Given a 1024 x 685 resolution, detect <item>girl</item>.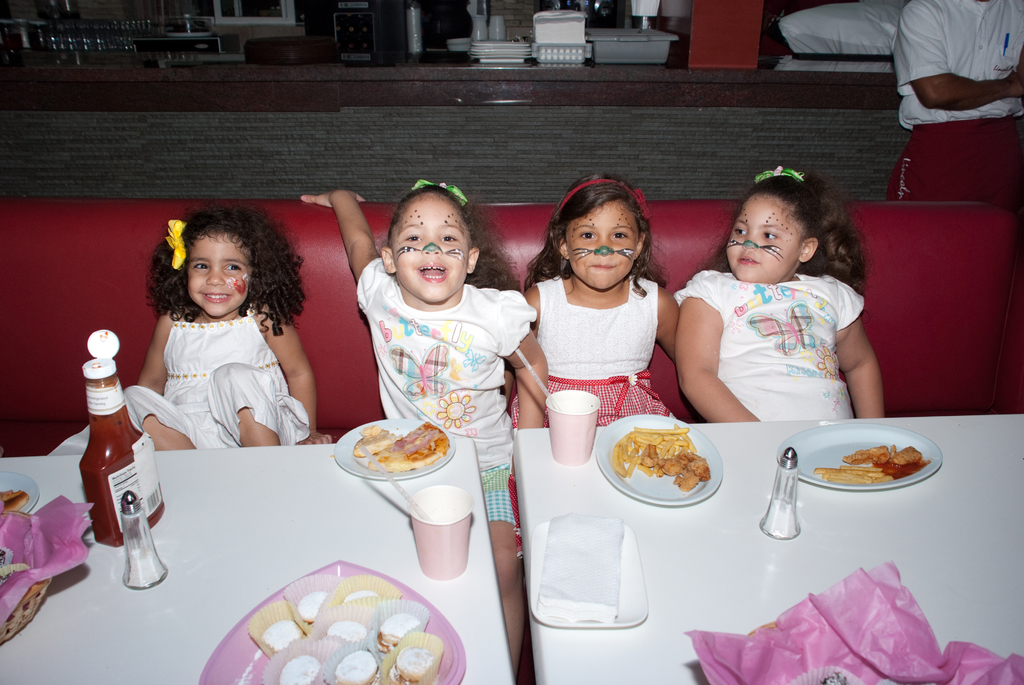
[503, 176, 684, 424].
